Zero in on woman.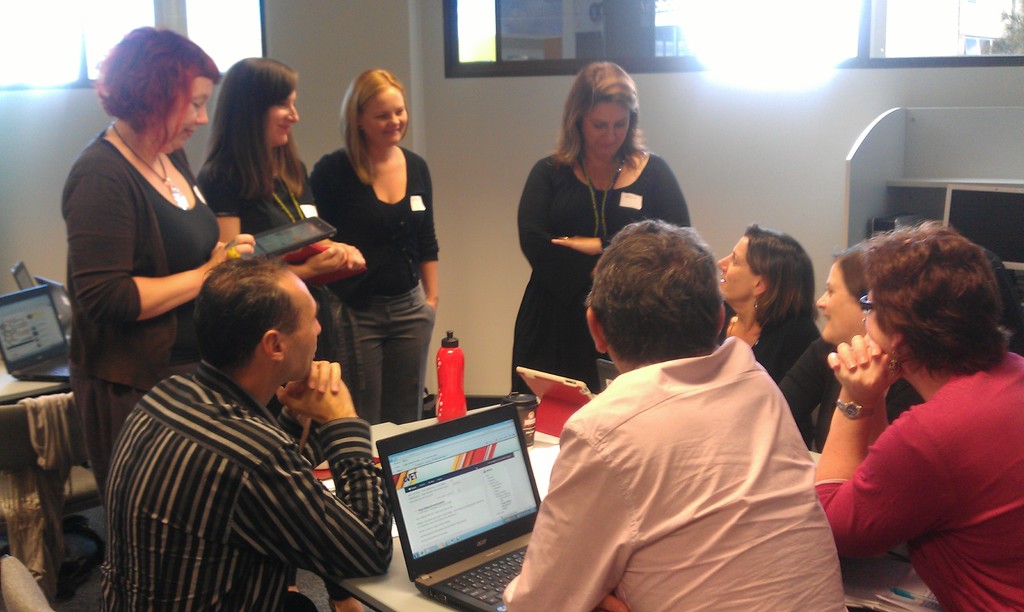
Zeroed in: (198,54,369,387).
